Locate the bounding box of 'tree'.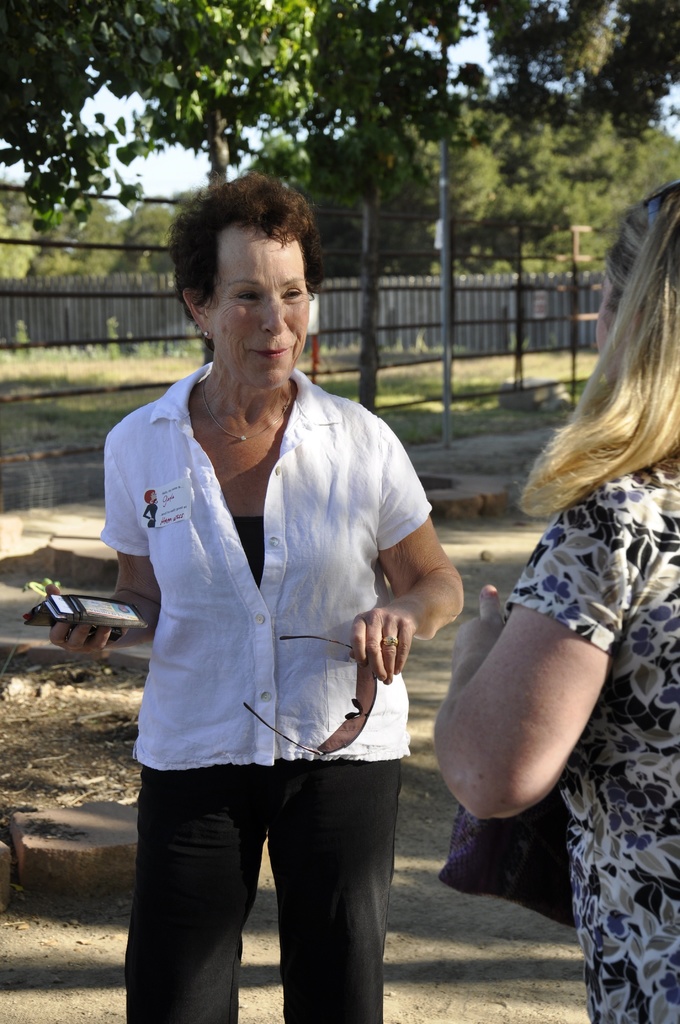
Bounding box: <region>81, 0, 319, 183</region>.
